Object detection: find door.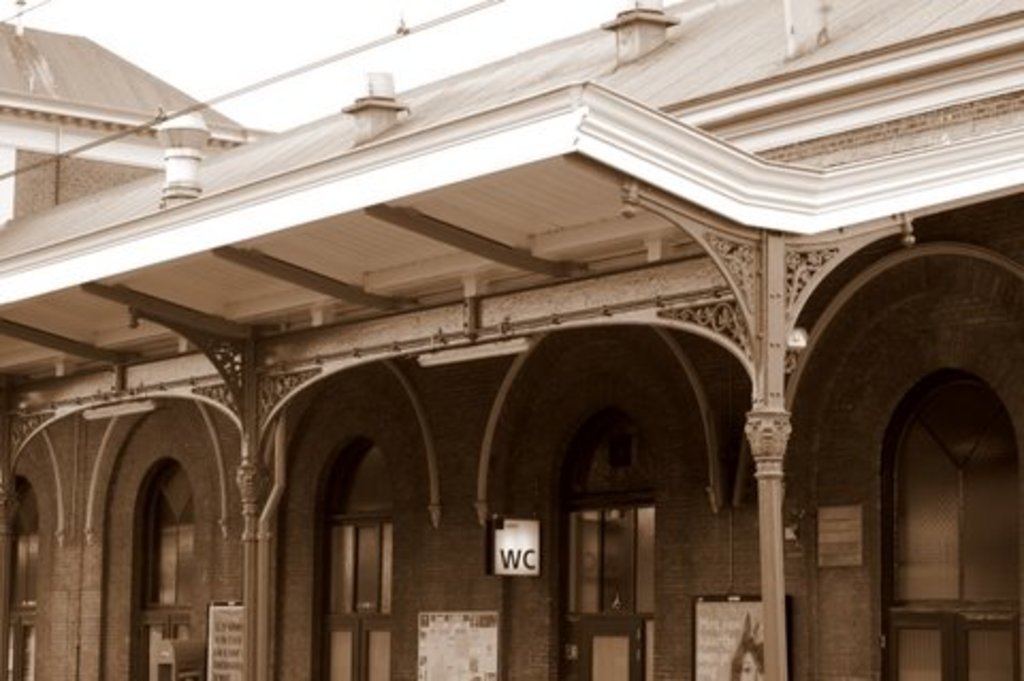
select_region(0, 525, 41, 677).
